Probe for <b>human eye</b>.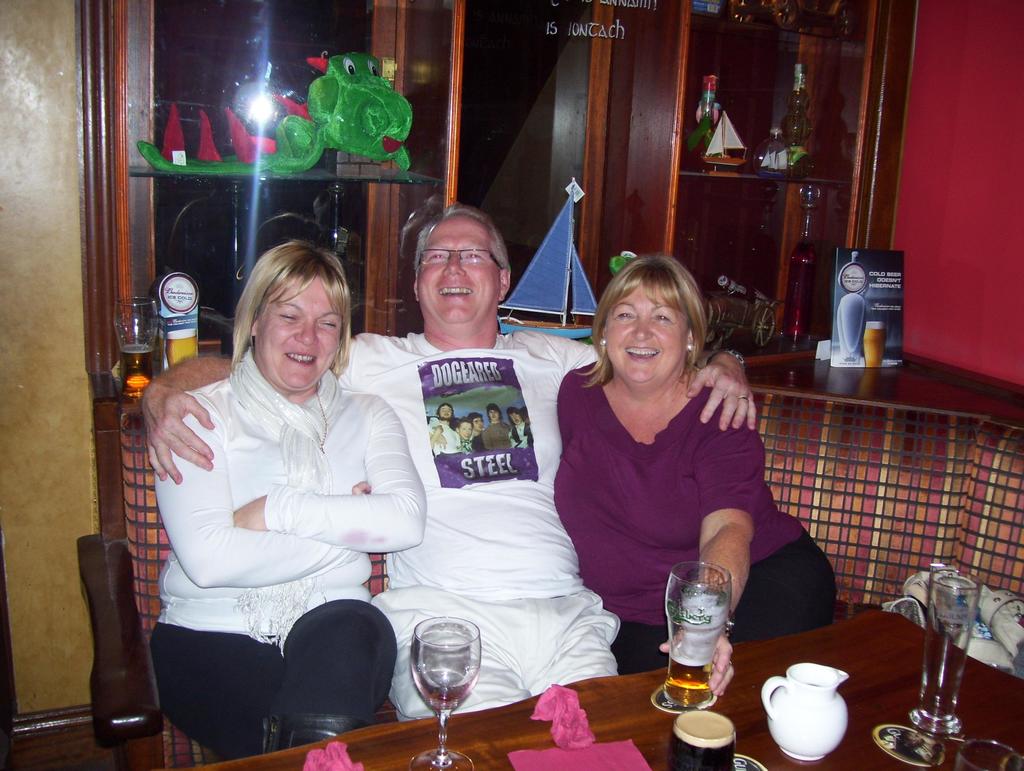
Probe result: l=275, t=311, r=296, b=327.
